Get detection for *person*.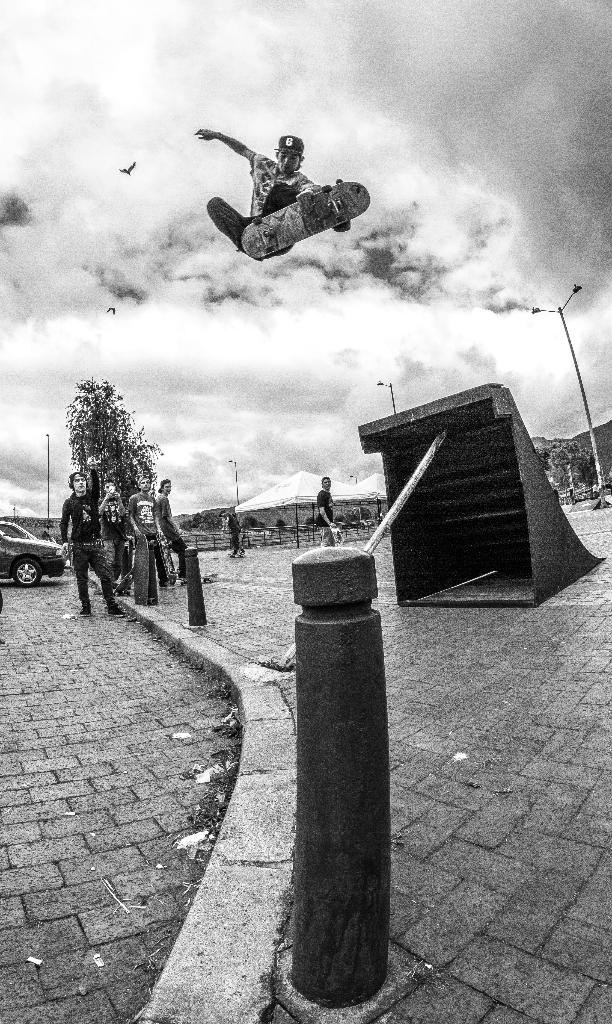
Detection: box=[219, 511, 244, 556].
